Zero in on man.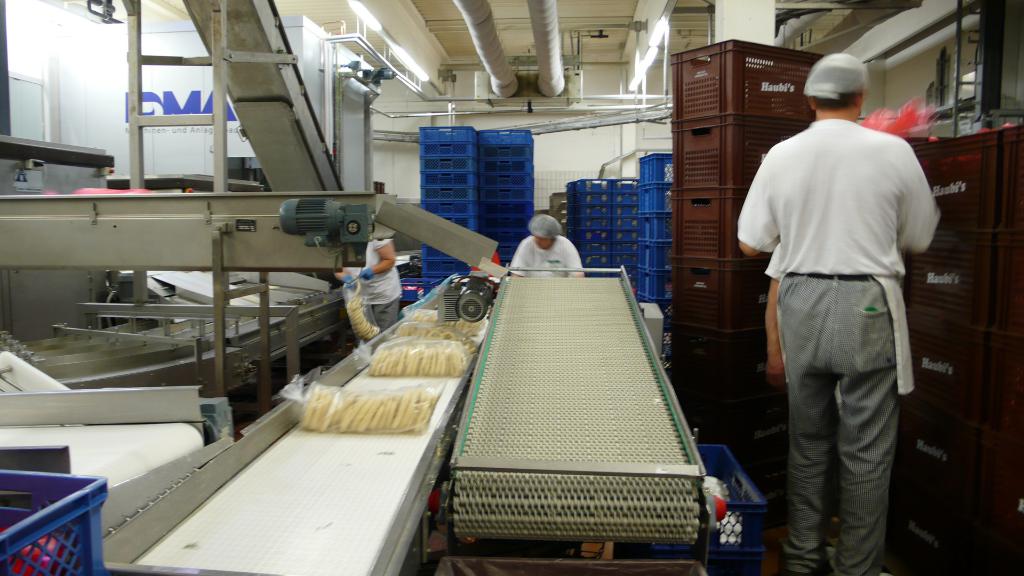
Zeroed in: bbox=(358, 238, 404, 330).
